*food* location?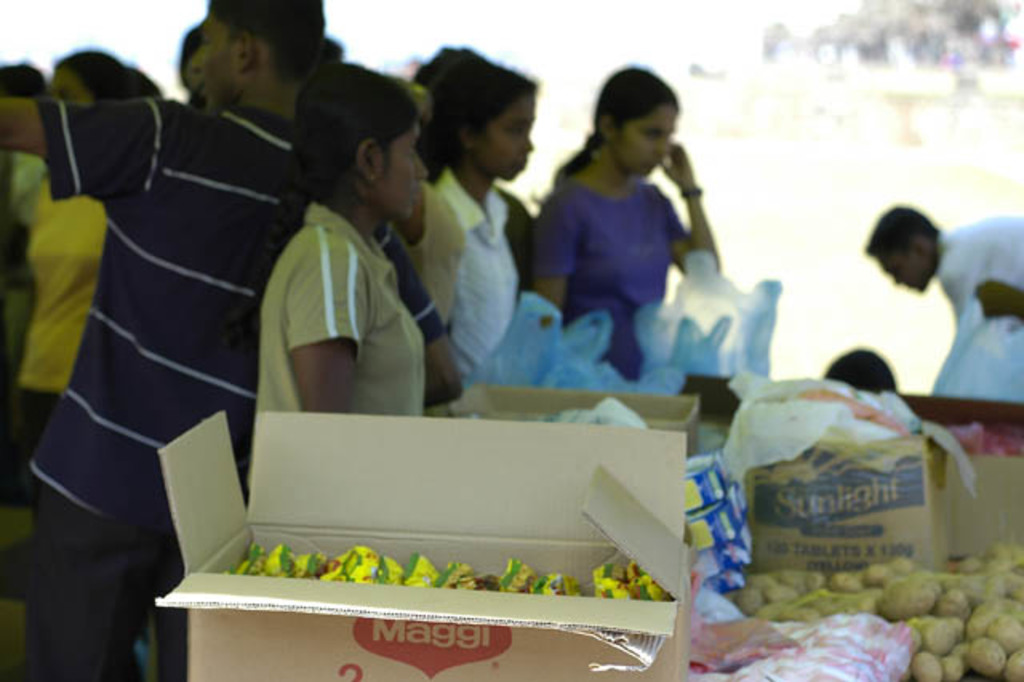
{"x1": 701, "y1": 543, "x2": 1006, "y2": 655}
